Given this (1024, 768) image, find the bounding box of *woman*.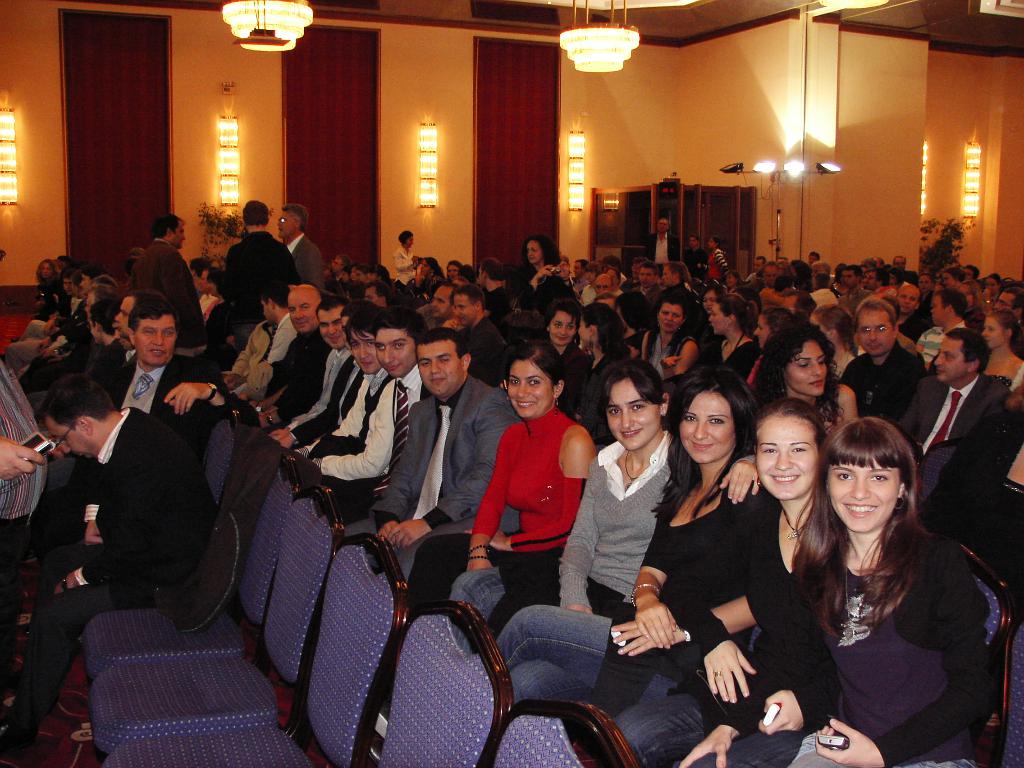
34:256:58:300.
